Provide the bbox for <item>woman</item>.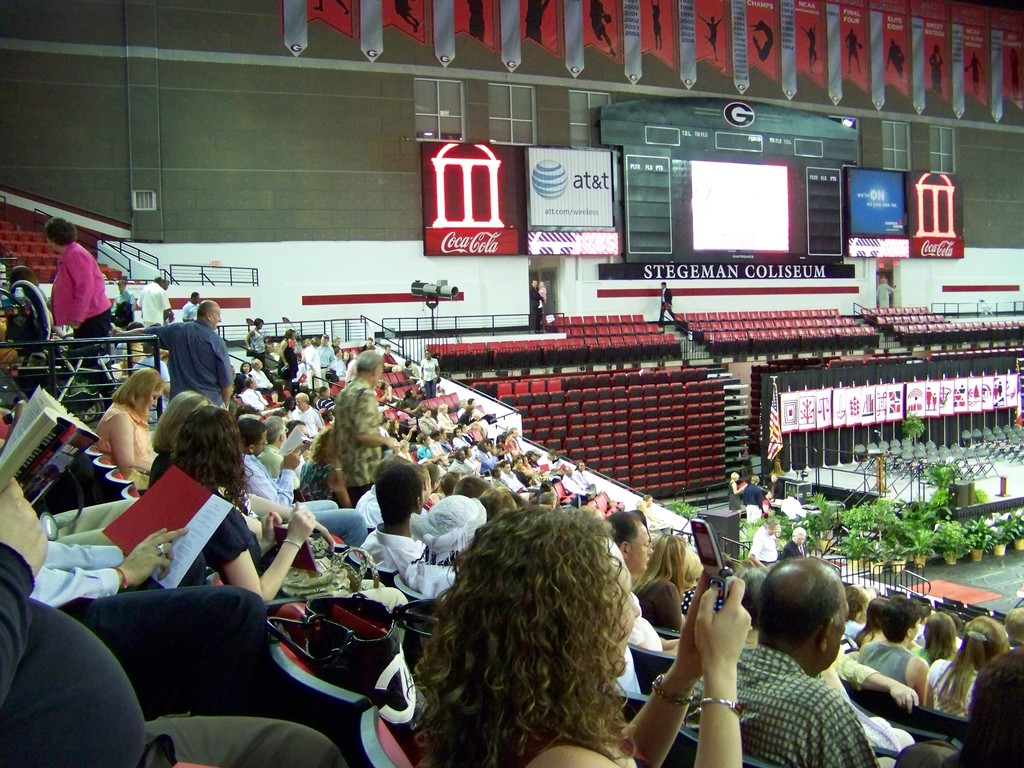
(x1=501, y1=429, x2=522, y2=457).
